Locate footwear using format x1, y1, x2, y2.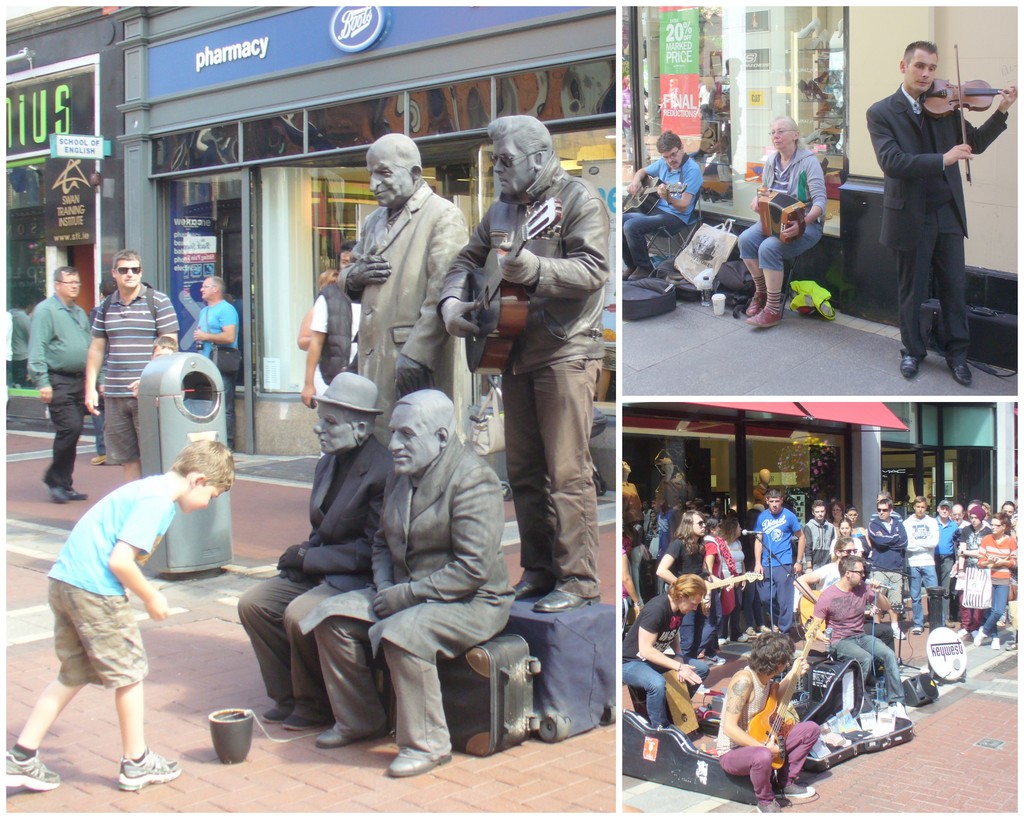
515, 576, 531, 598.
